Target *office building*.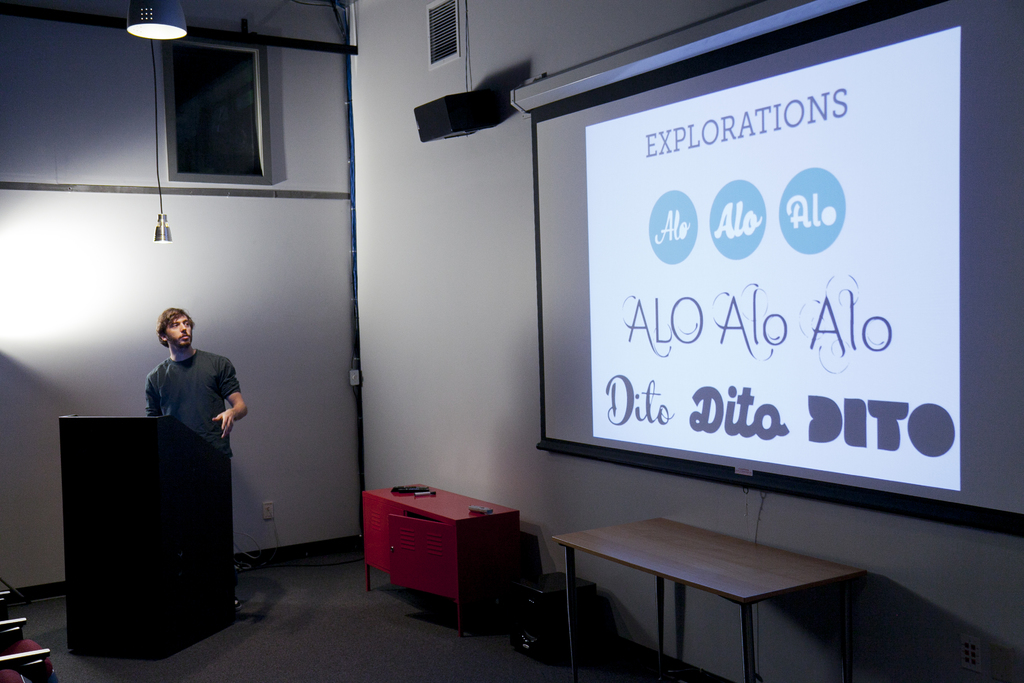
Target region: {"left": 0, "top": 0, "right": 1023, "bottom": 682}.
